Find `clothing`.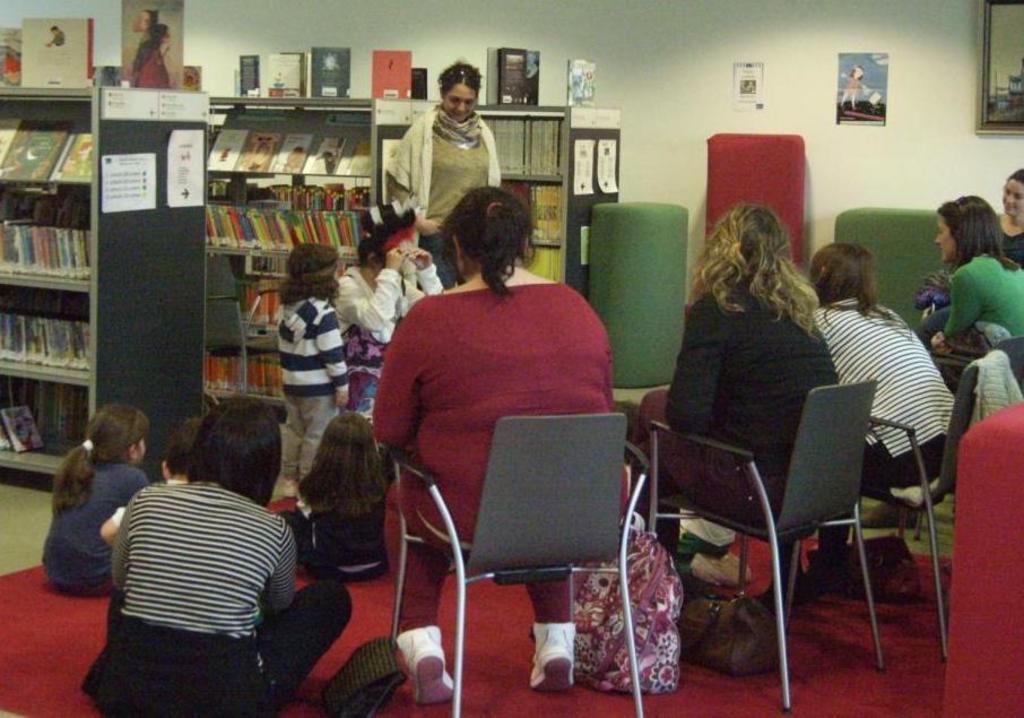
BBox(333, 265, 444, 416).
